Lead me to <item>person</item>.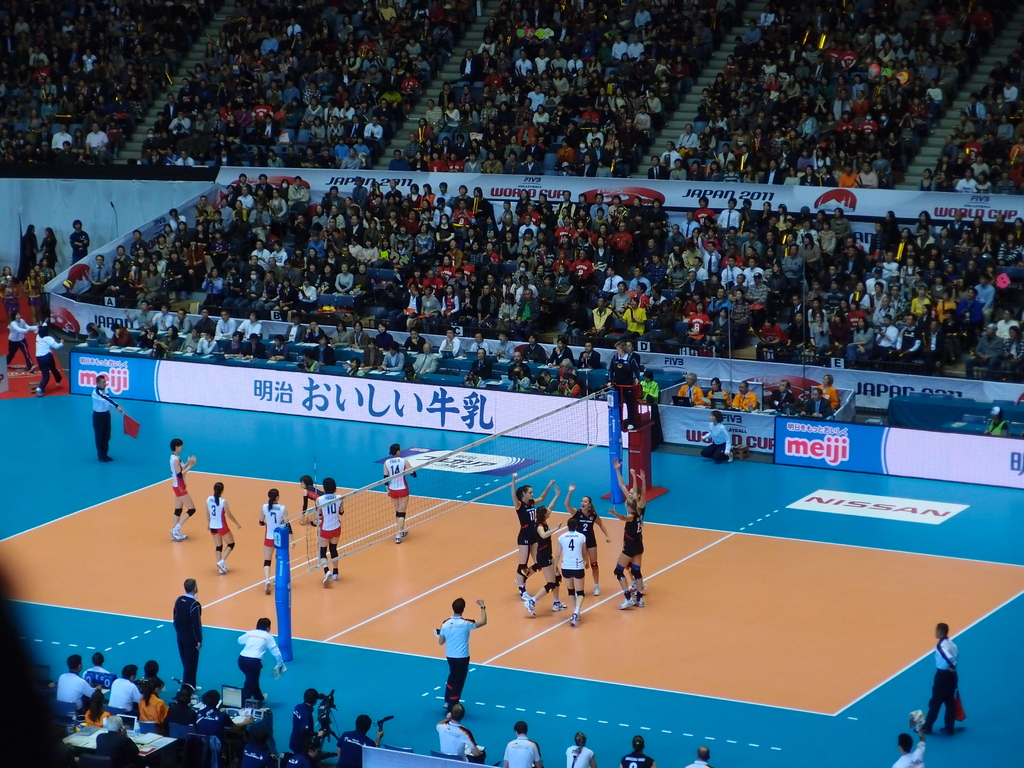
Lead to locate(134, 659, 162, 688).
